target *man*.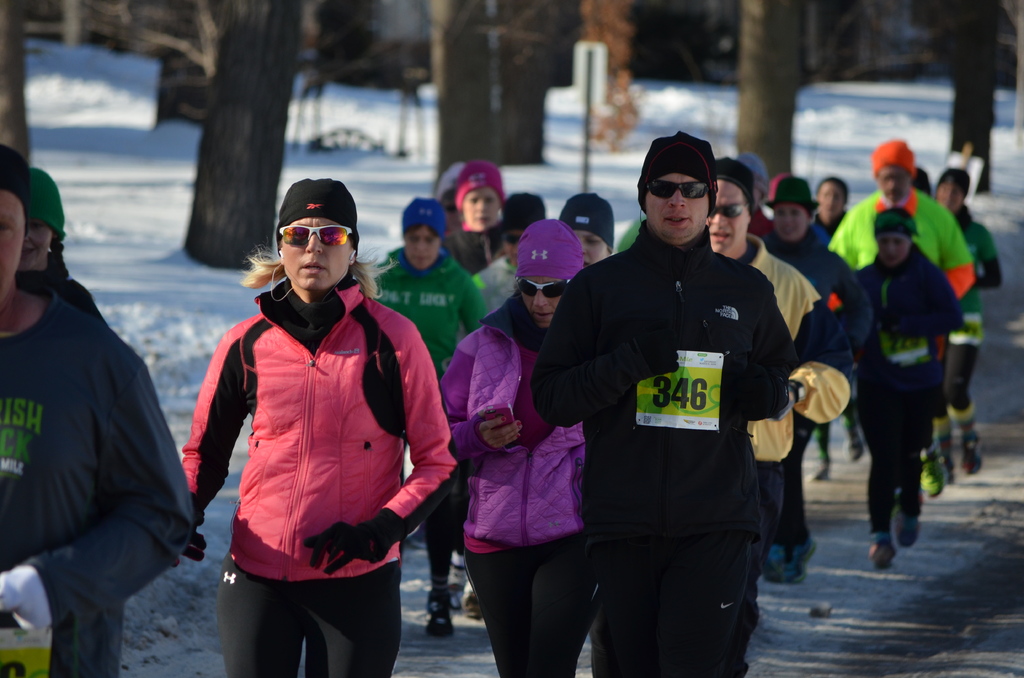
Target region: Rect(0, 144, 198, 677).
